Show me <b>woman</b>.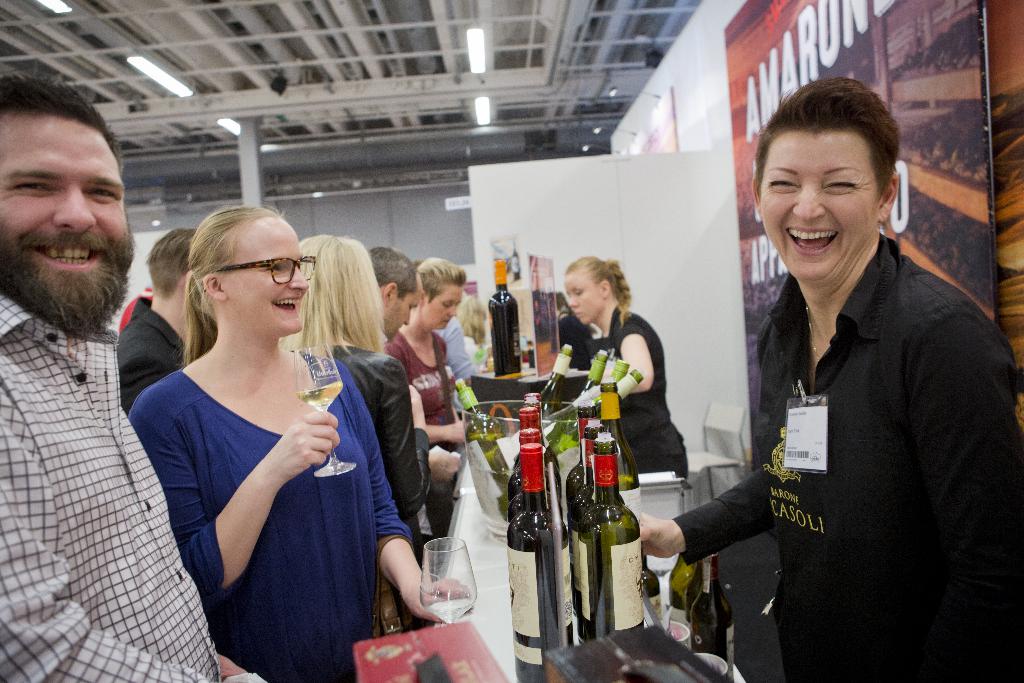
<b>woman</b> is here: box=[126, 193, 390, 661].
